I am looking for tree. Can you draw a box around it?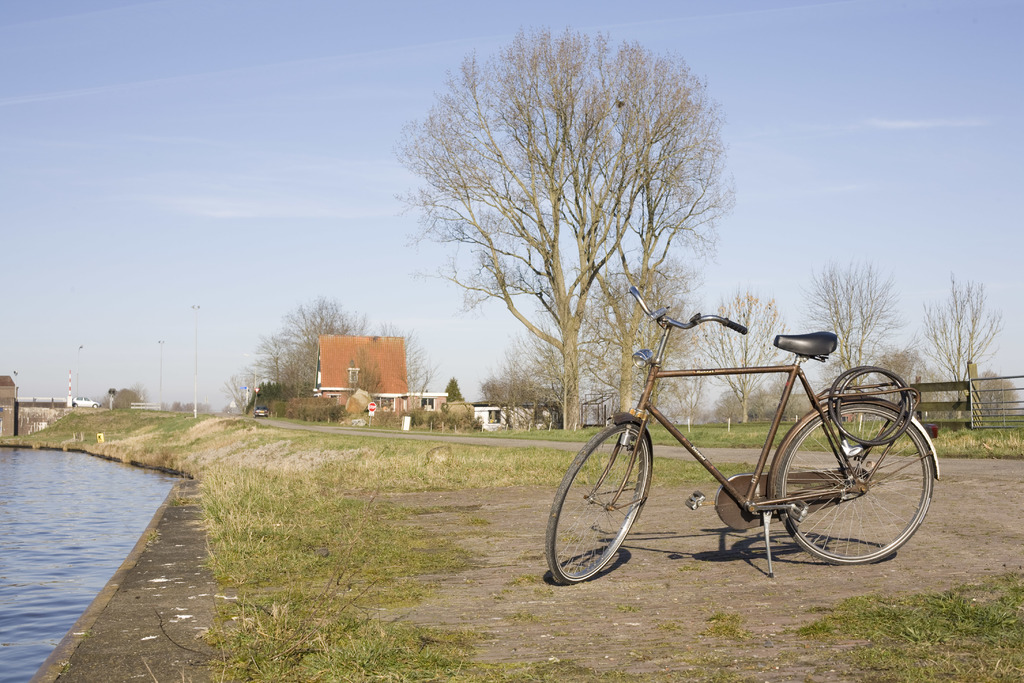
Sure, the bounding box is [x1=792, y1=251, x2=902, y2=393].
